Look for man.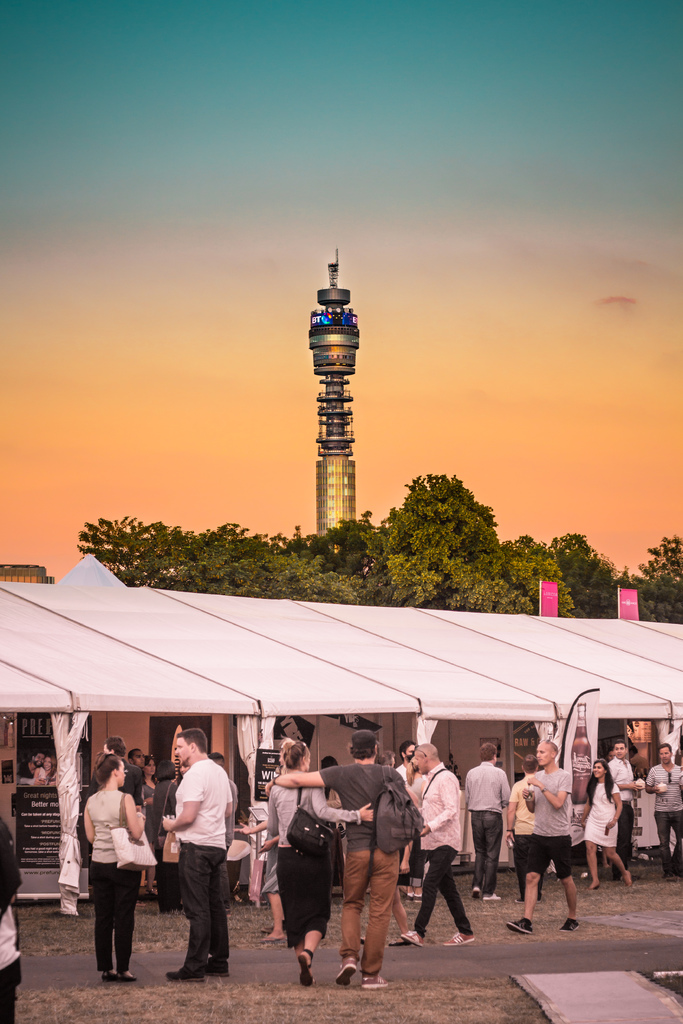
Found: (left=606, top=741, right=646, bottom=881).
